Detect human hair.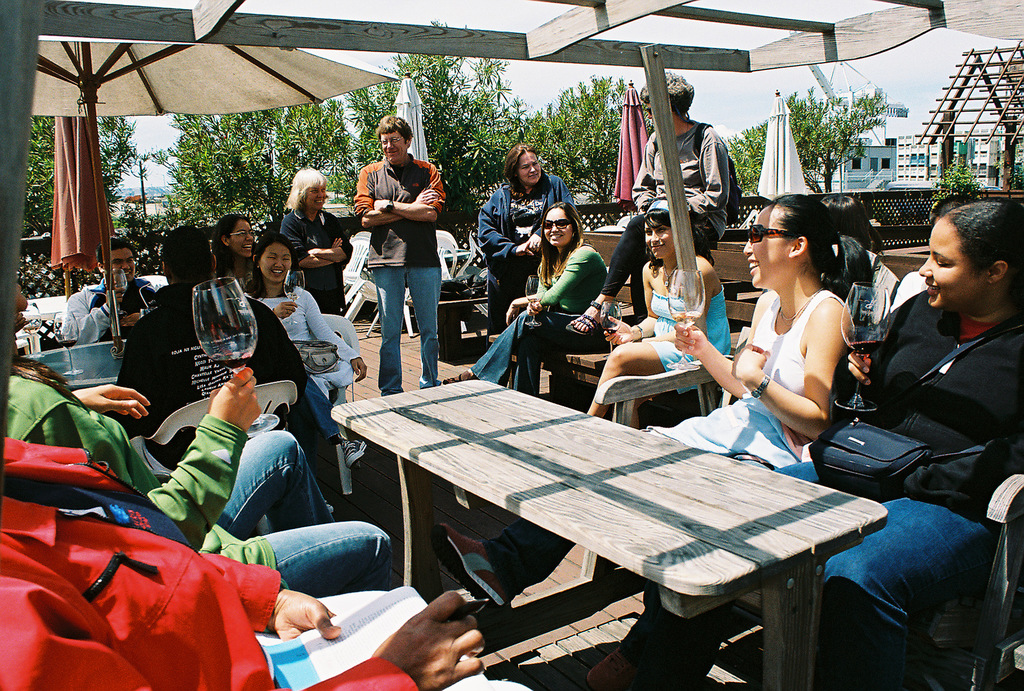
Detected at bbox=(505, 144, 550, 205).
